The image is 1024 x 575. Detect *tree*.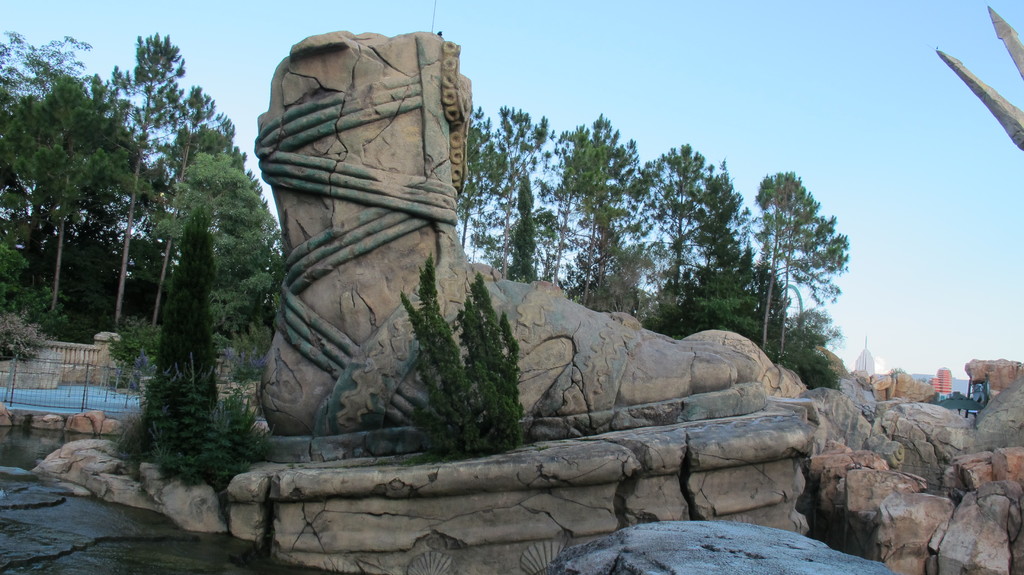
Detection: (x1=412, y1=255, x2=525, y2=457).
